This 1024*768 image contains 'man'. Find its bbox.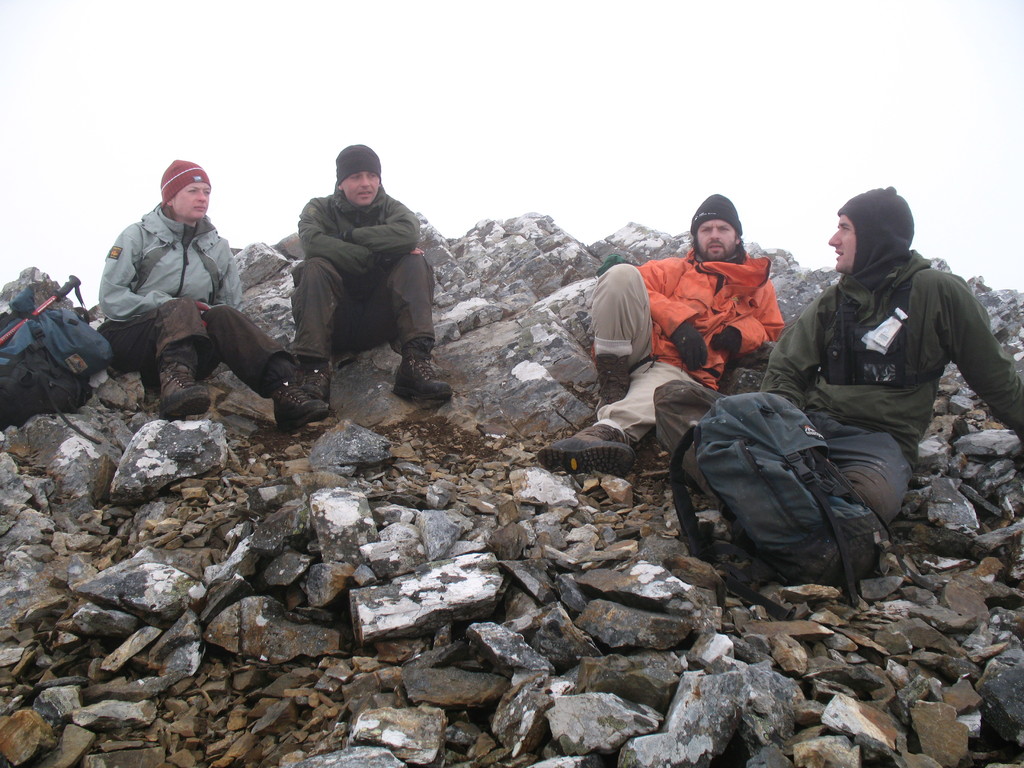
(left=97, top=155, right=346, bottom=440).
